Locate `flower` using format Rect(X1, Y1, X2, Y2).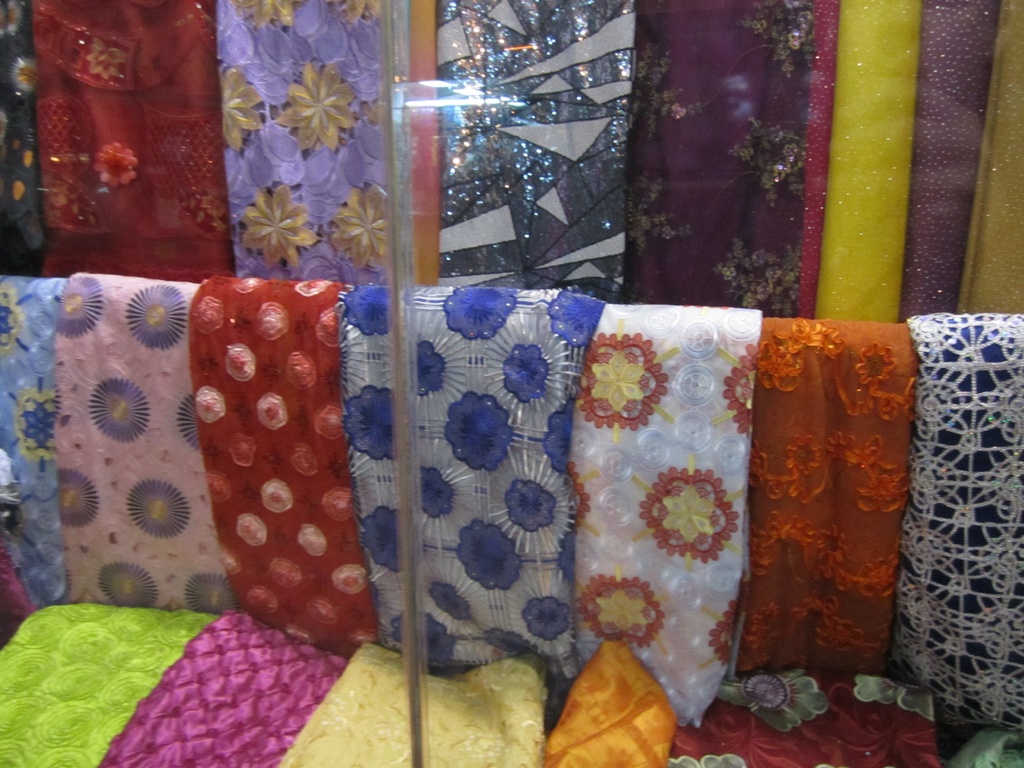
Rect(639, 465, 741, 566).
